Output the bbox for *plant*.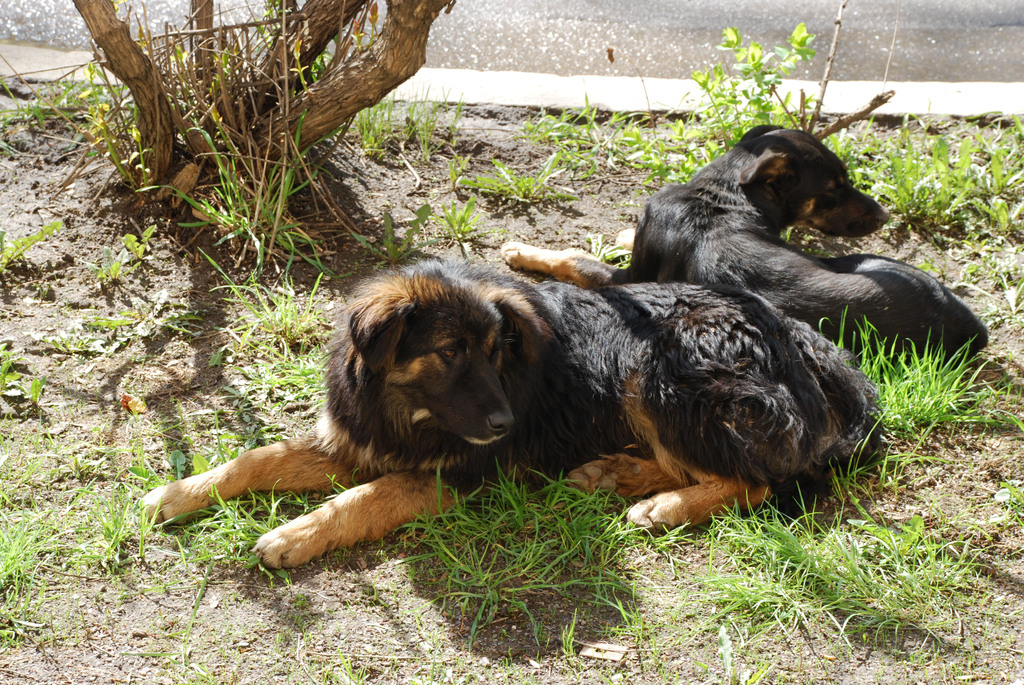
{"left": 353, "top": 194, "right": 428, "bottom": 264}.
